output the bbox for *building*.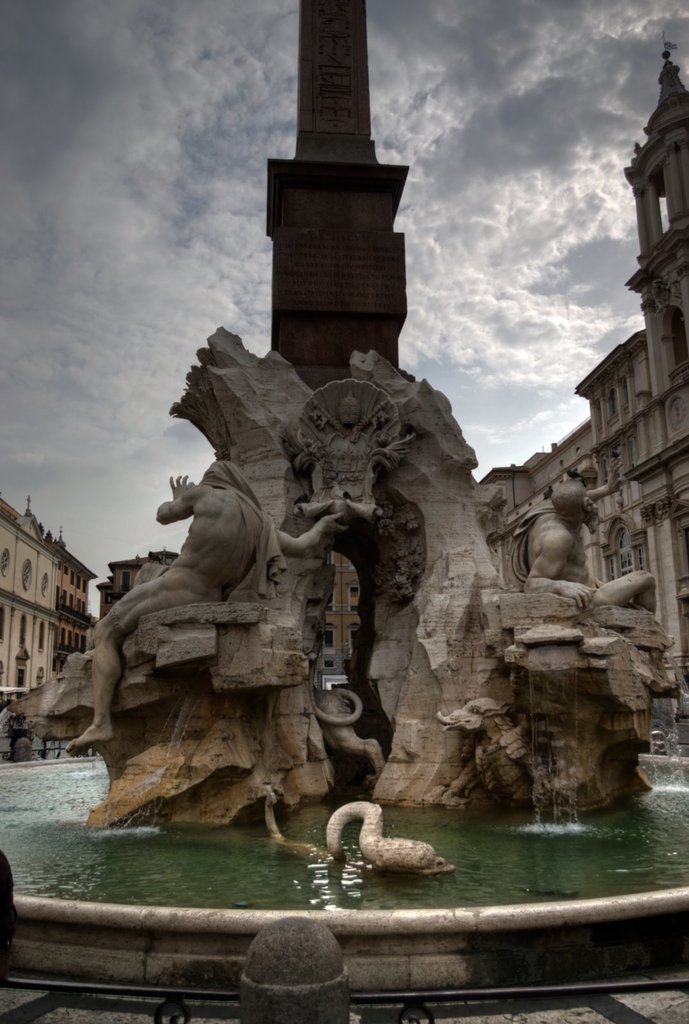
51 526 99 671.
